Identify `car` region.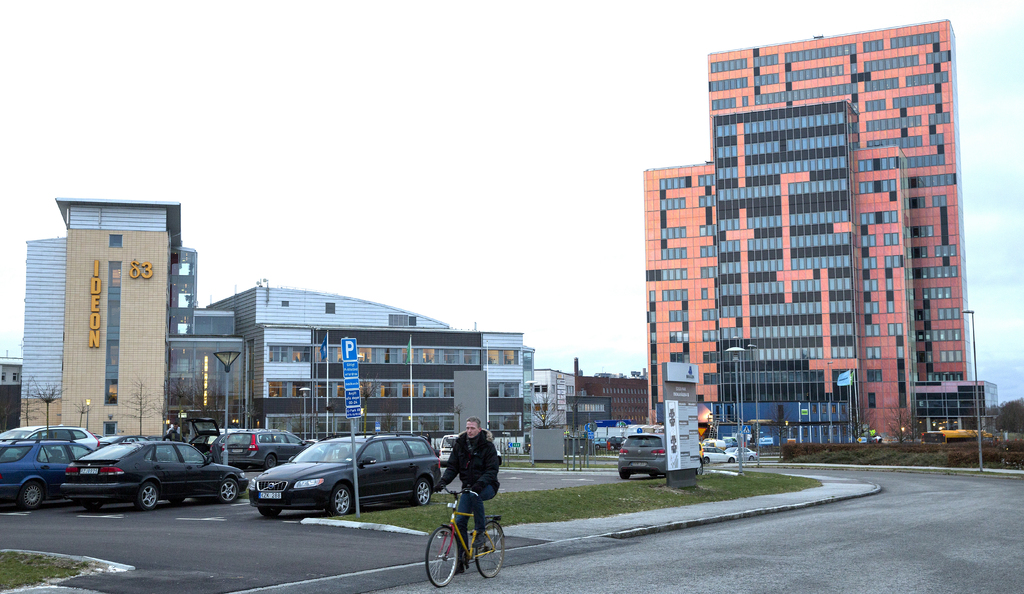
Region: locate(0, 441, 90, 506).
